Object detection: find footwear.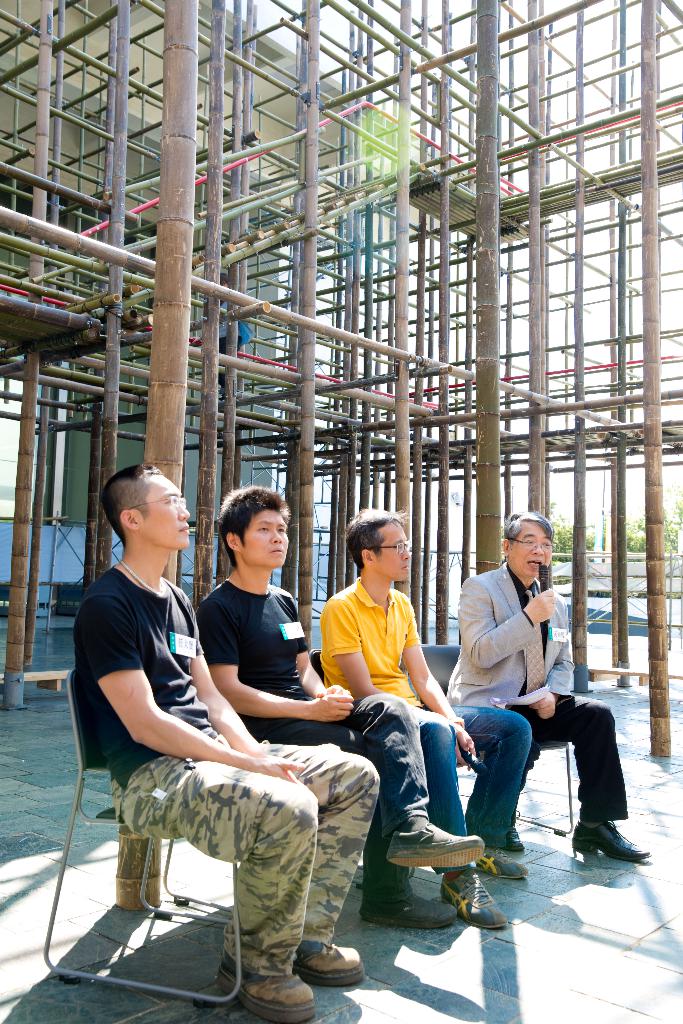
493,803,523,849.
